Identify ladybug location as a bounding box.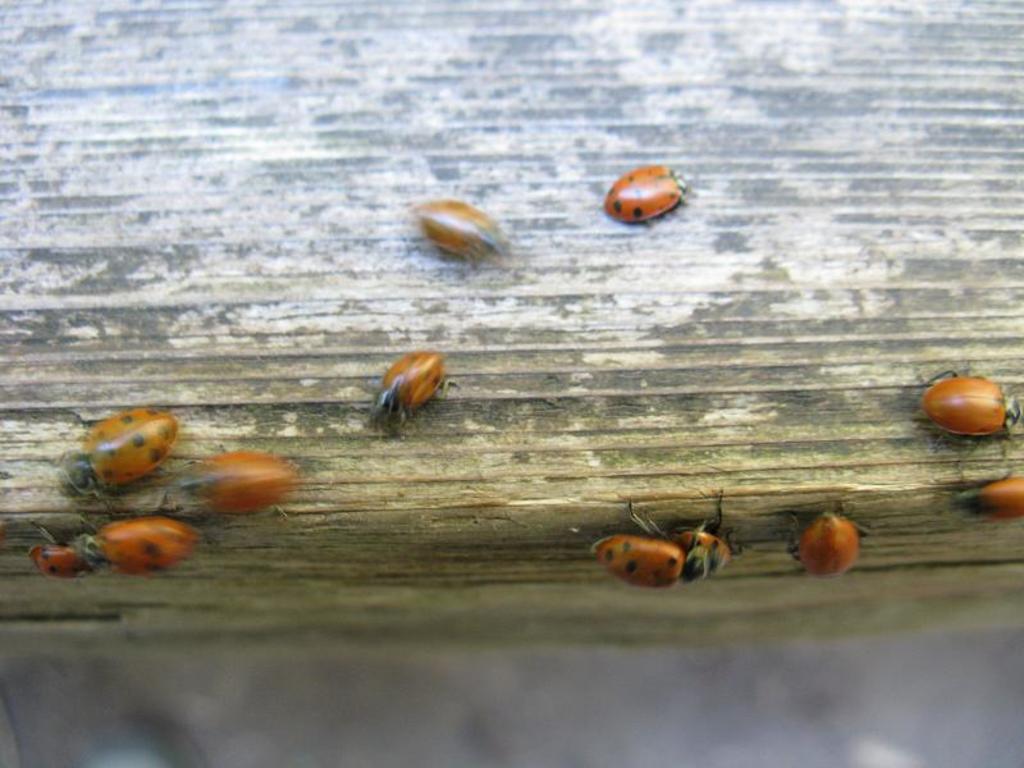
{"left": 83, "top": 498, "right": 196, "bottom": 575}.
